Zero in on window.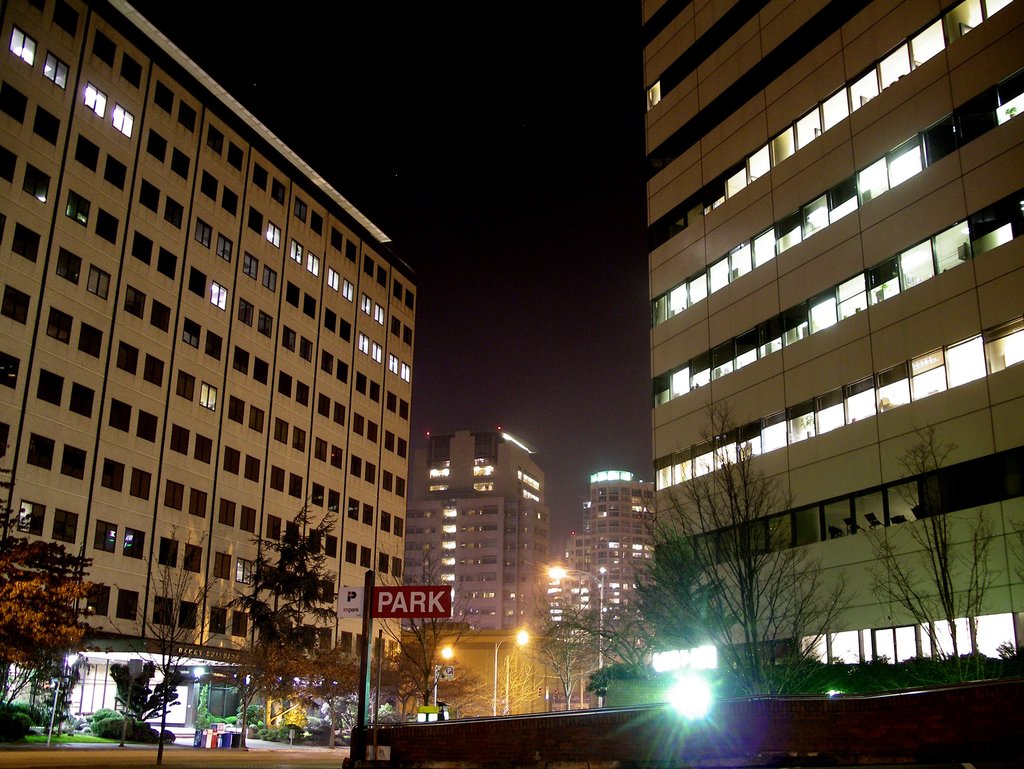
Zeroed in: x1=400 y1=397 x2=412 y2=417.
